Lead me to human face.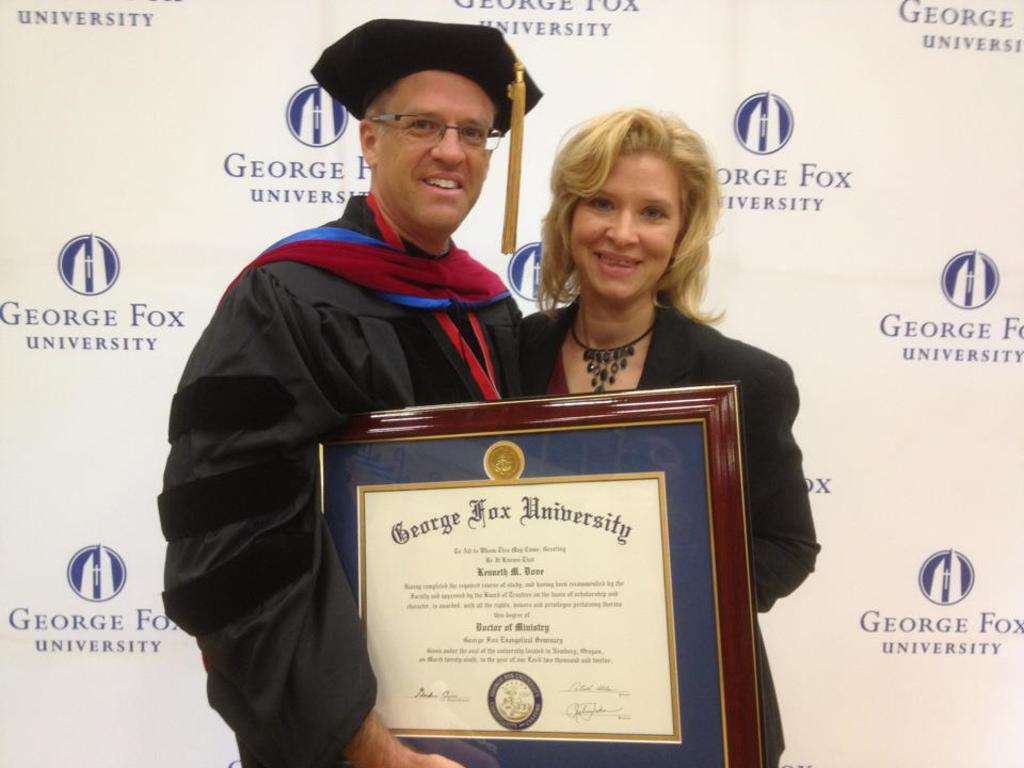
Lead to <box>566,149,679,302</box>.
